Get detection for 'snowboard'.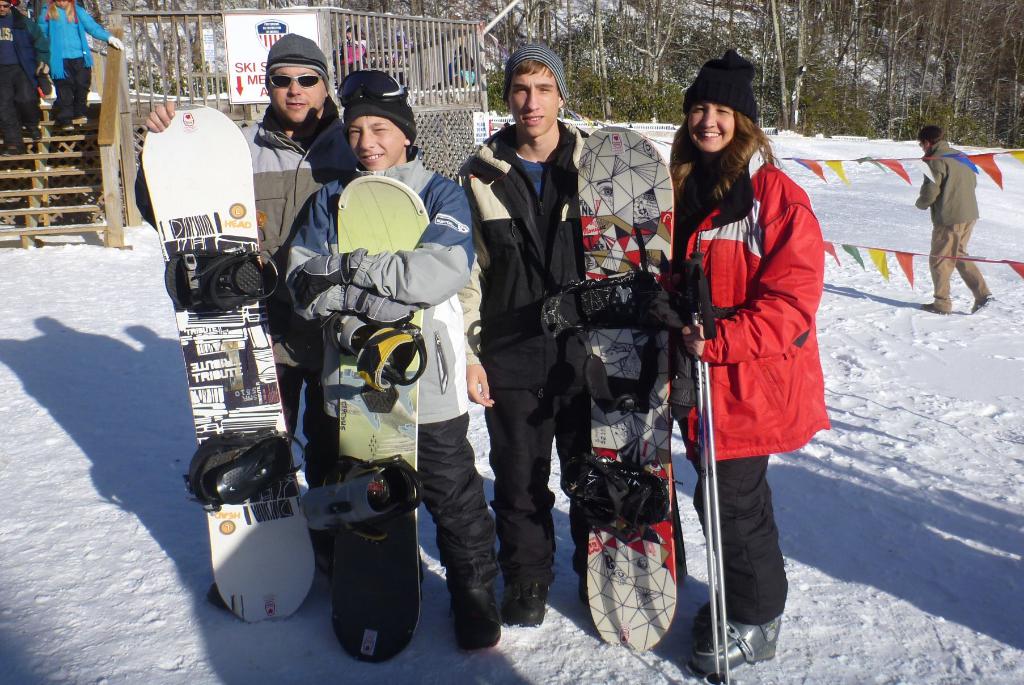
Detection: pyautogui.locateOnScreen(328, 175, 428, 665).
